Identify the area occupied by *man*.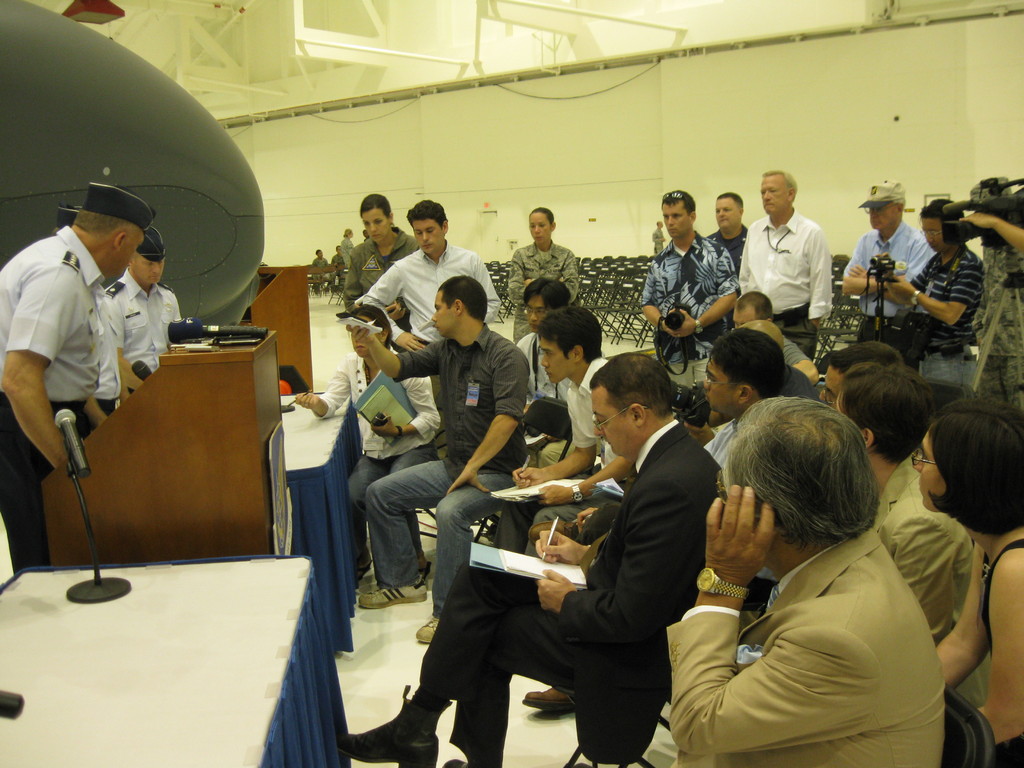
Area: left=961, top=175, right=1023, bottom=425.
